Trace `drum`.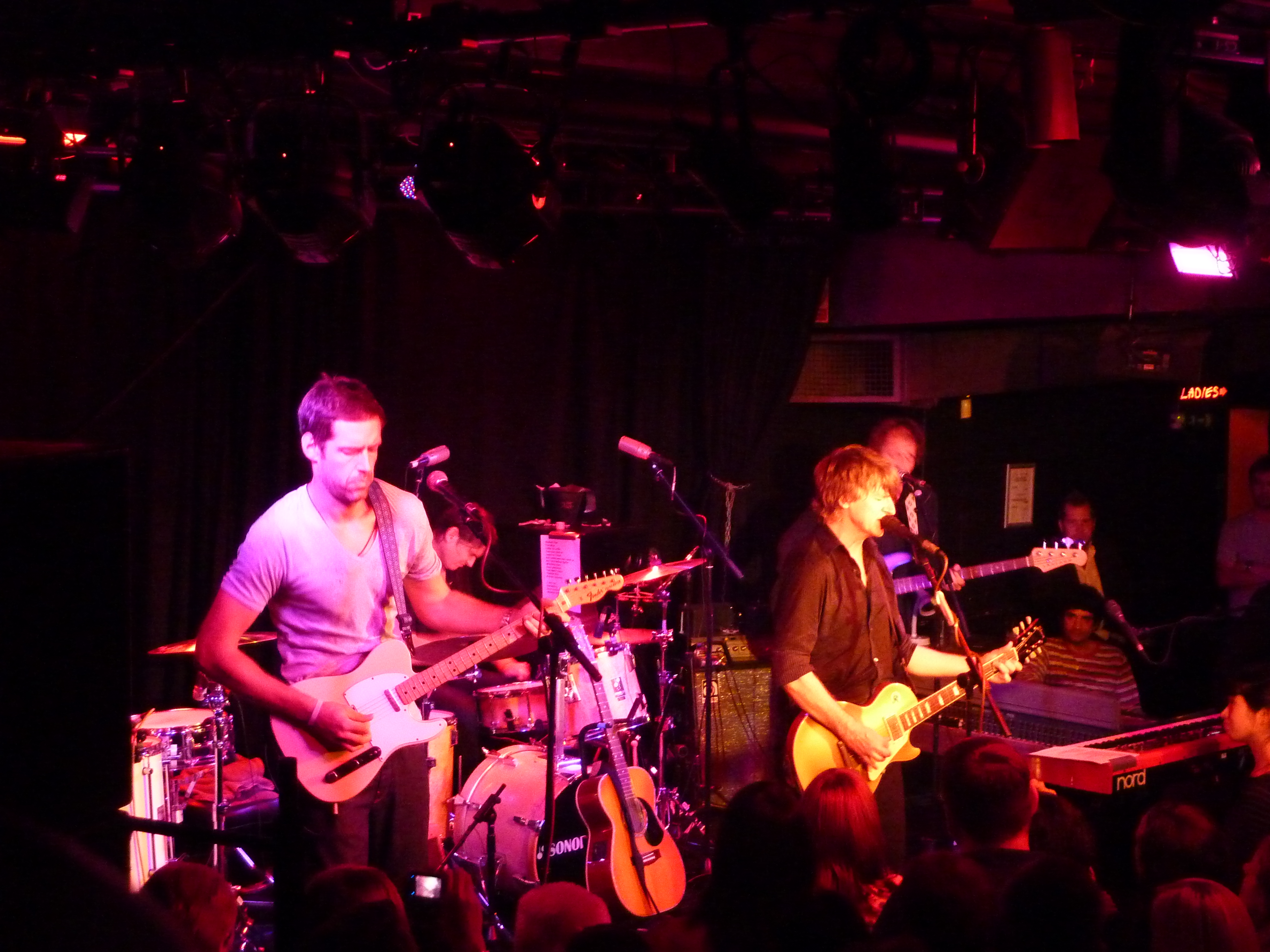
Traced to [x1=46, y1=246, x2=81, y2=269].
